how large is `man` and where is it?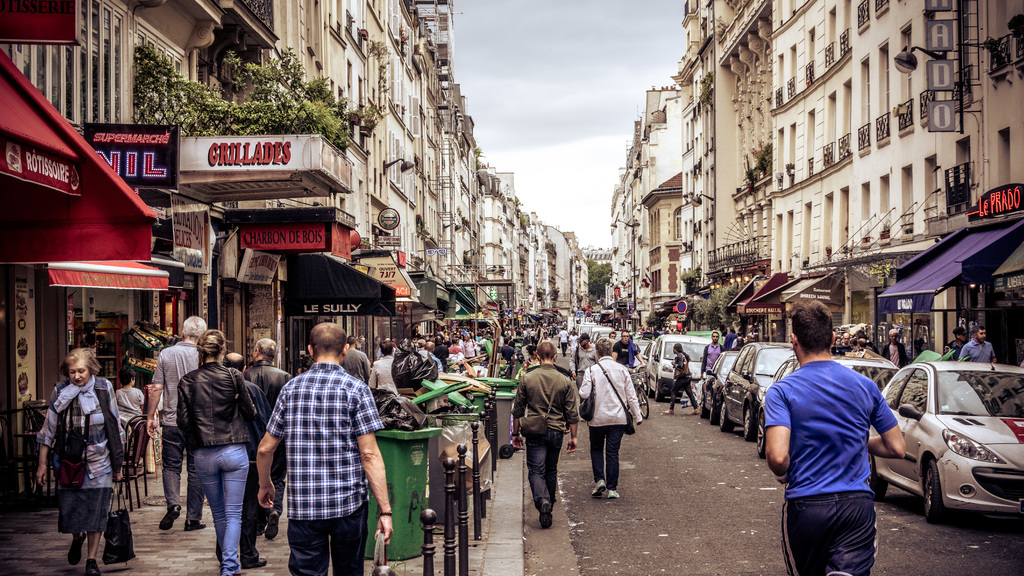
Bounding box: 725,329,733,348.
